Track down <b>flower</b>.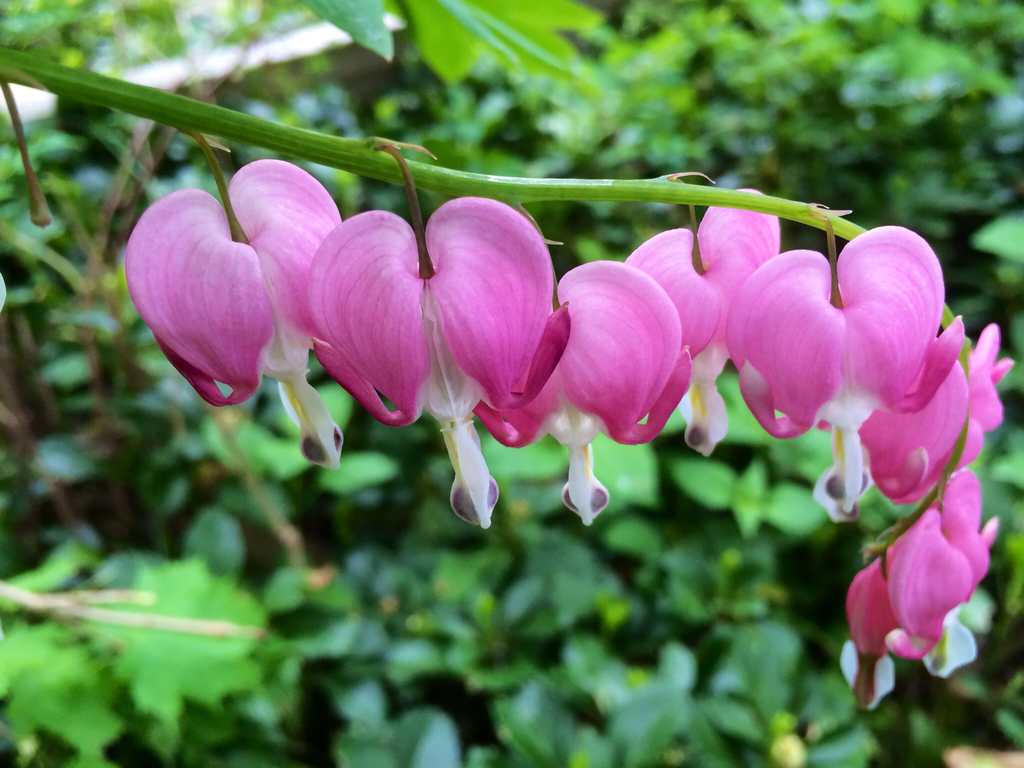
Tracked to 731/225/984/520.
